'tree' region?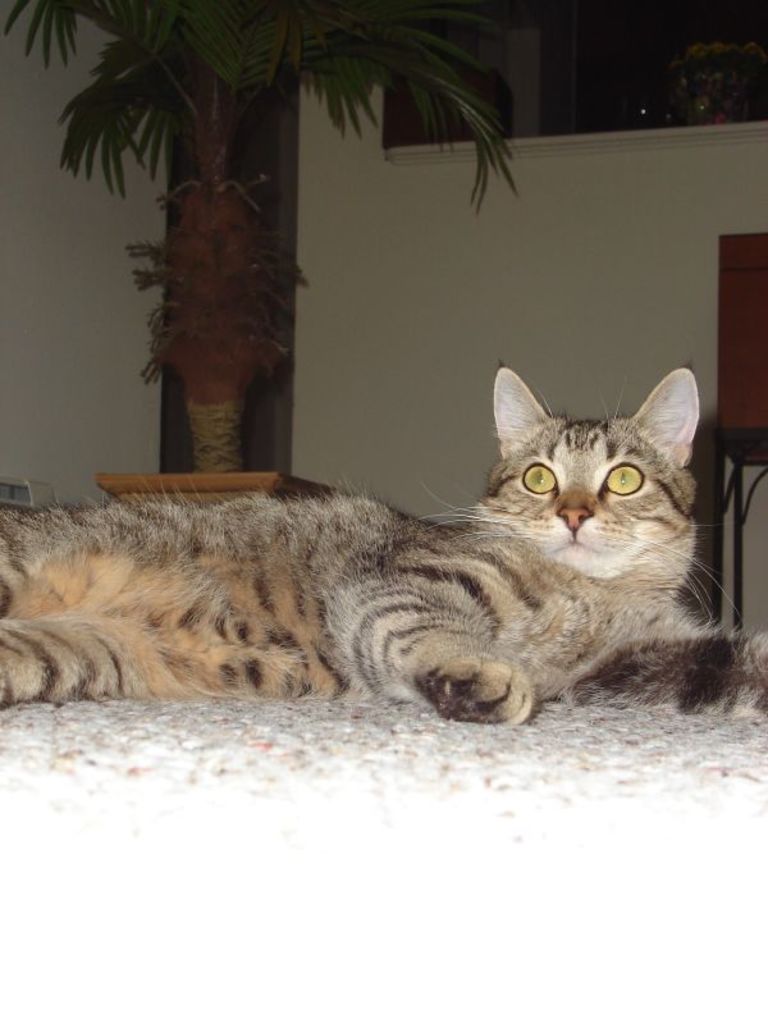
(x1=47, y1=1, x2=486, y2=416)
